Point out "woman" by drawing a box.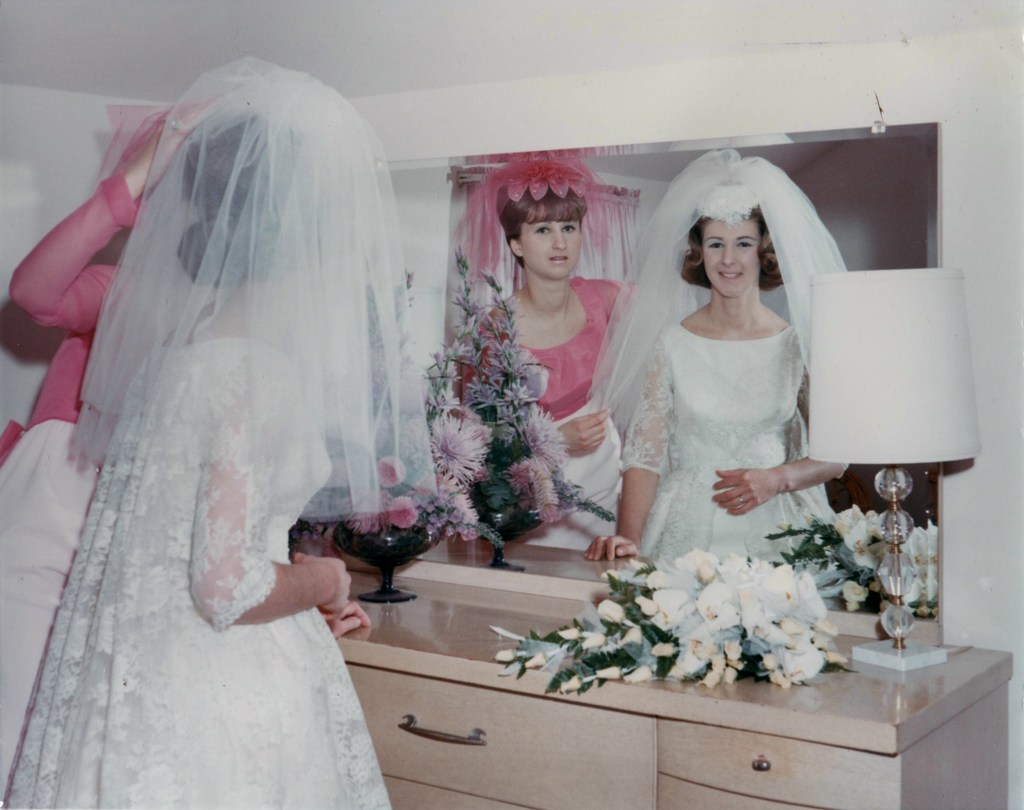
(x1=3, y1=71, x2=371, y2=809).
